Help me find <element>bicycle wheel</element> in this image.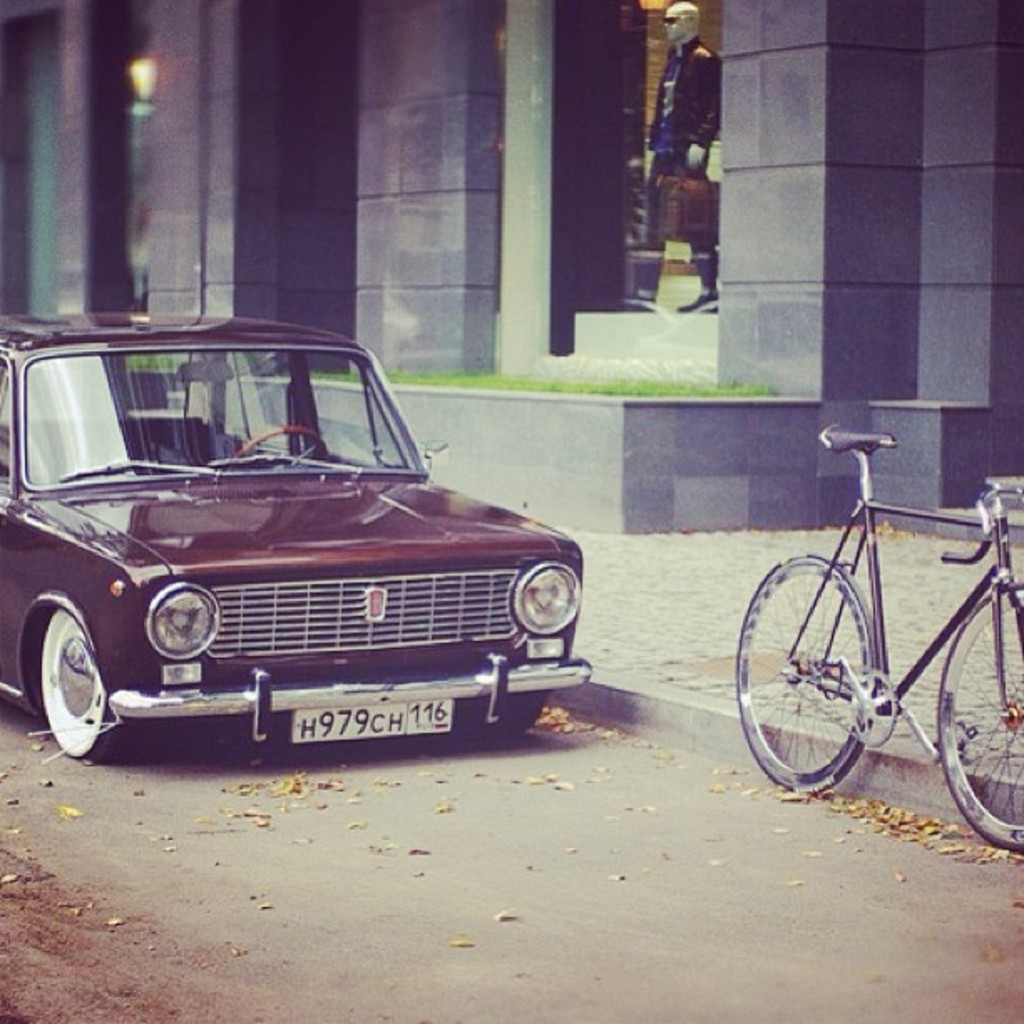
Found it: (765, 574, 917, 800).
